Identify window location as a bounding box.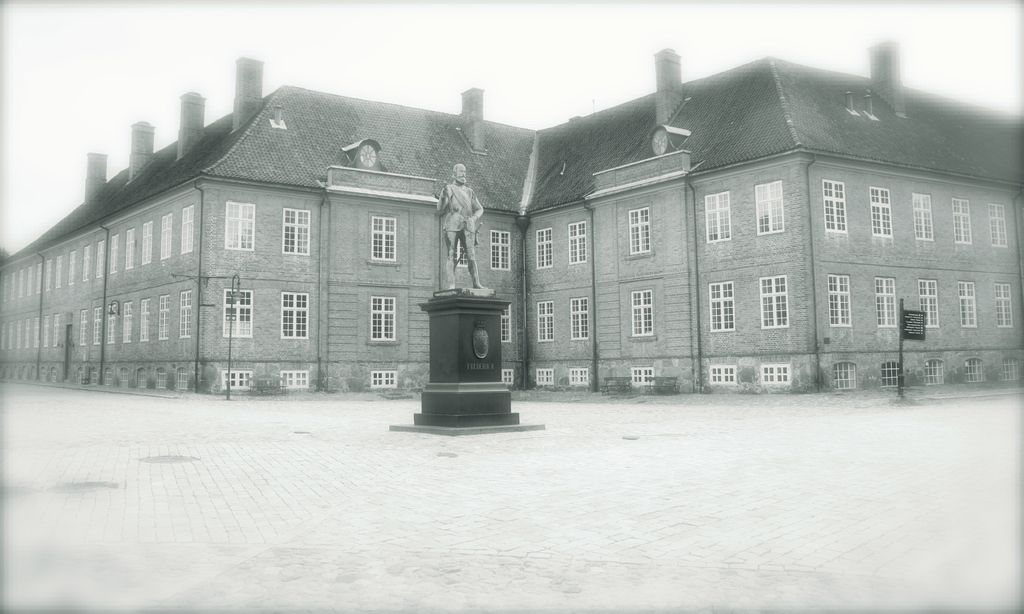
158, 294, 172, 341.
